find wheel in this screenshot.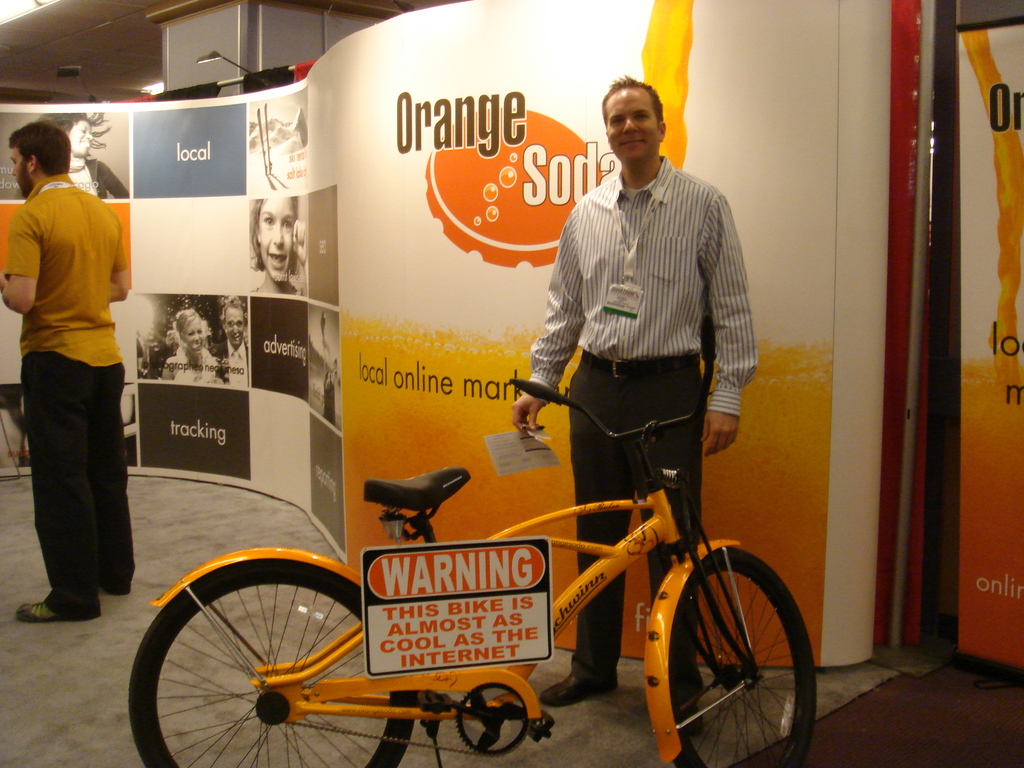
The bounding box for wheel is BBox(128, 558, 416, 767).
